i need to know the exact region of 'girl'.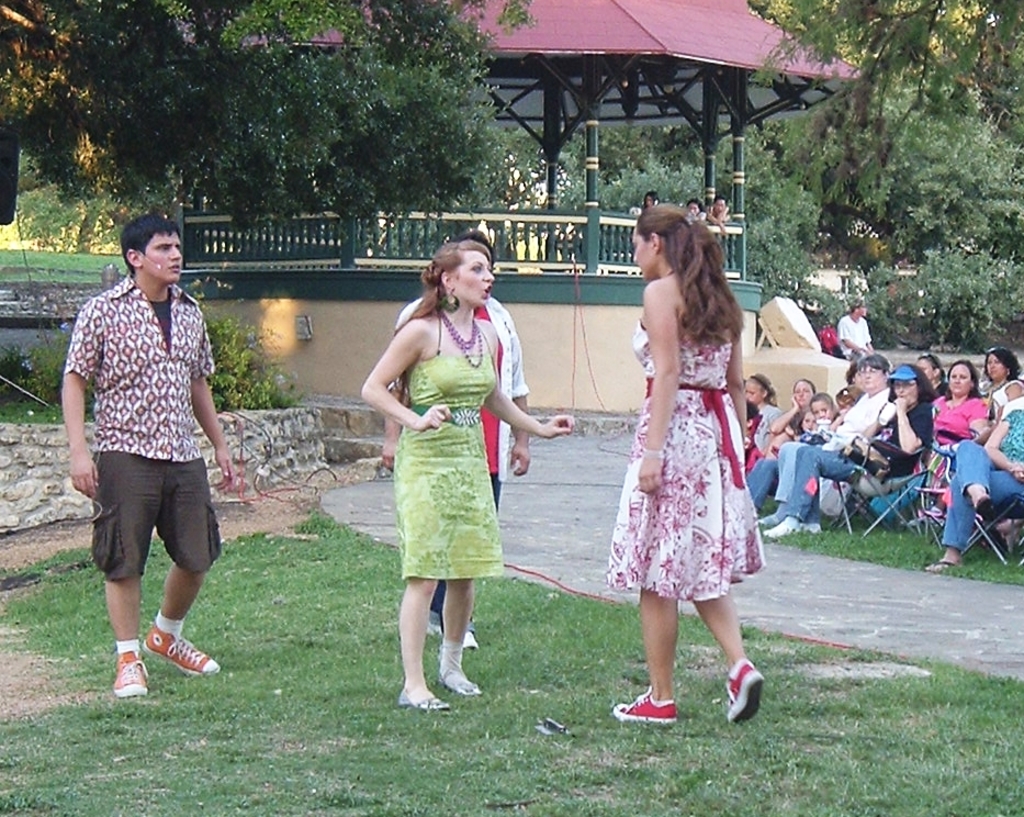
Region: <box>799,413,817,433</box>.
